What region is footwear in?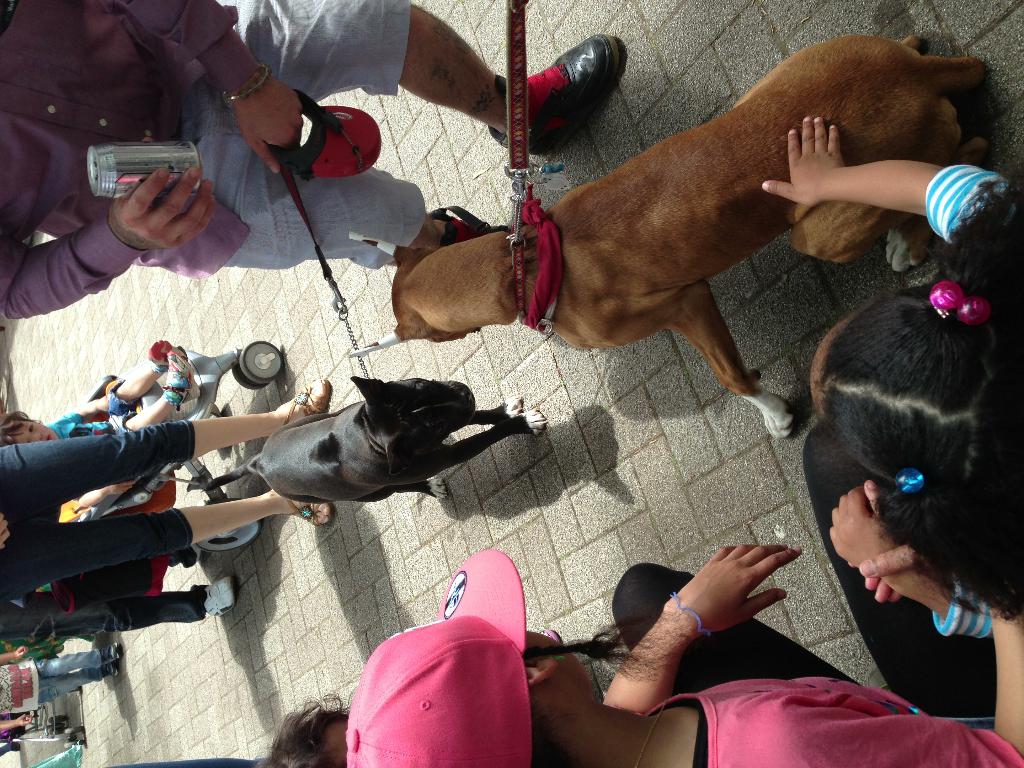
BBox(279, 495, 340, 532).
